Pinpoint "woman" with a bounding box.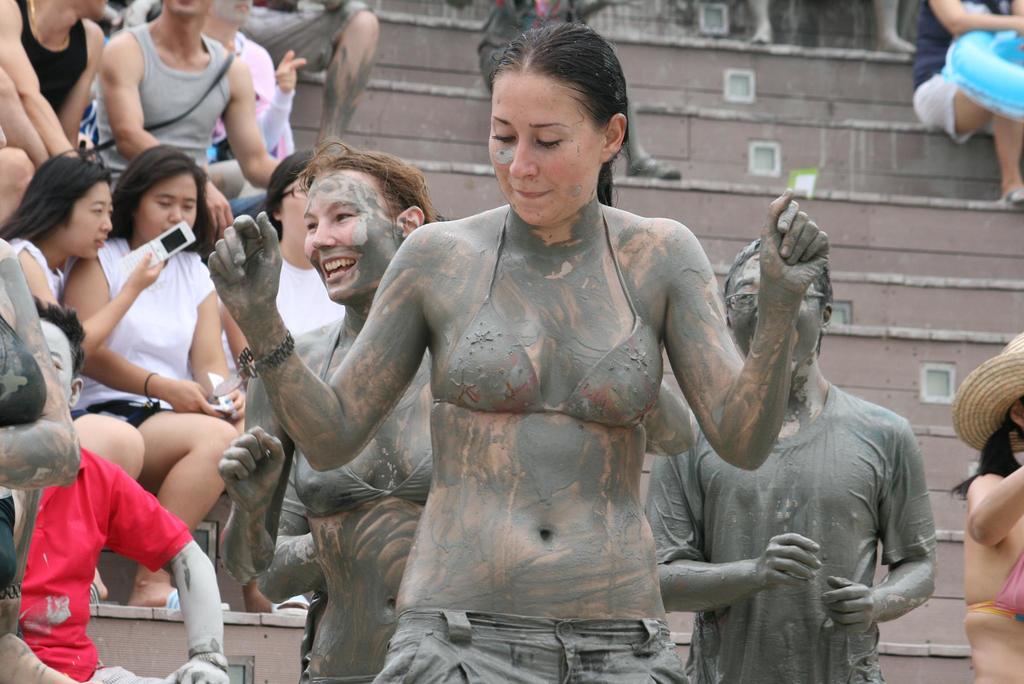
box(0, 148, 169, 601).
